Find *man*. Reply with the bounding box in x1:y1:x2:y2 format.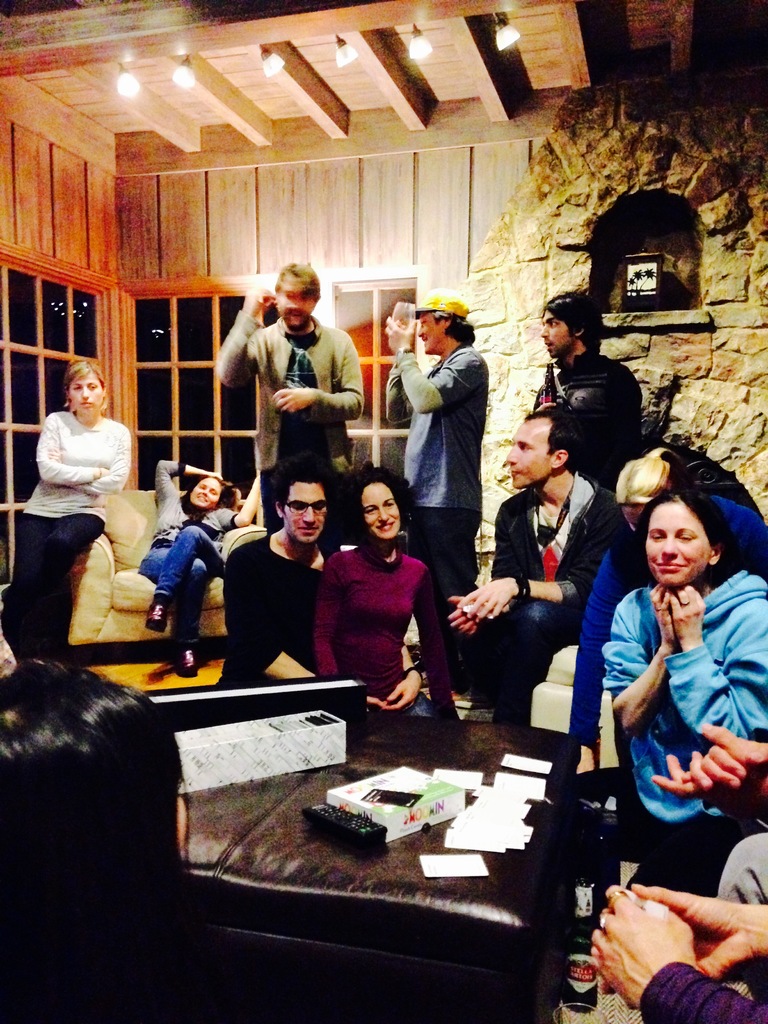
221:468:417:728.
